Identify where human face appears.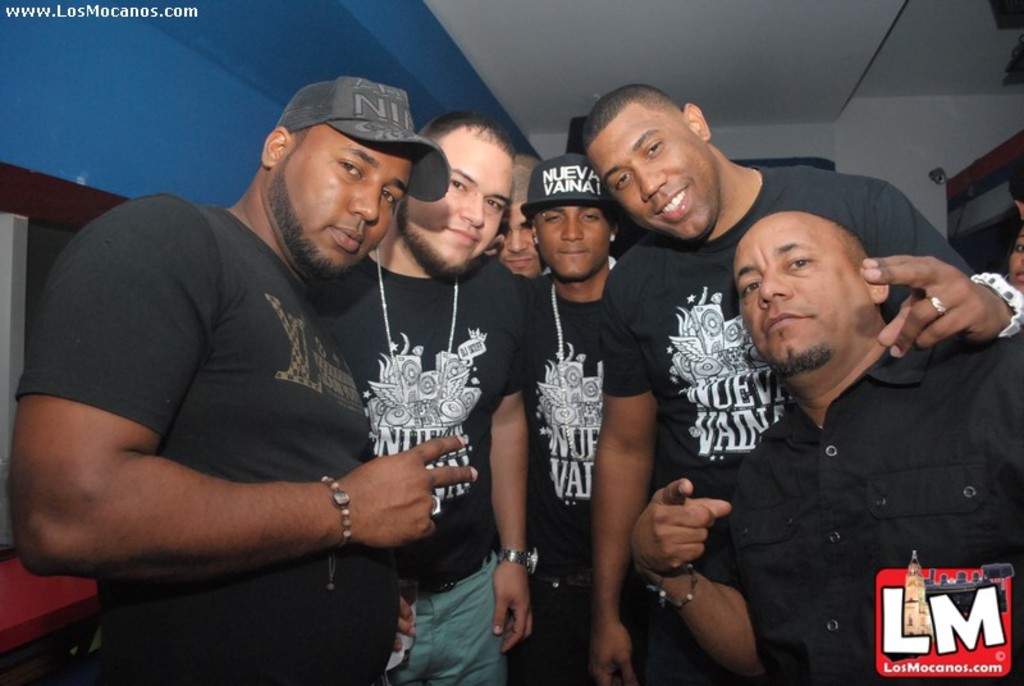
Appears at rect(399, 134, 508, 278).
